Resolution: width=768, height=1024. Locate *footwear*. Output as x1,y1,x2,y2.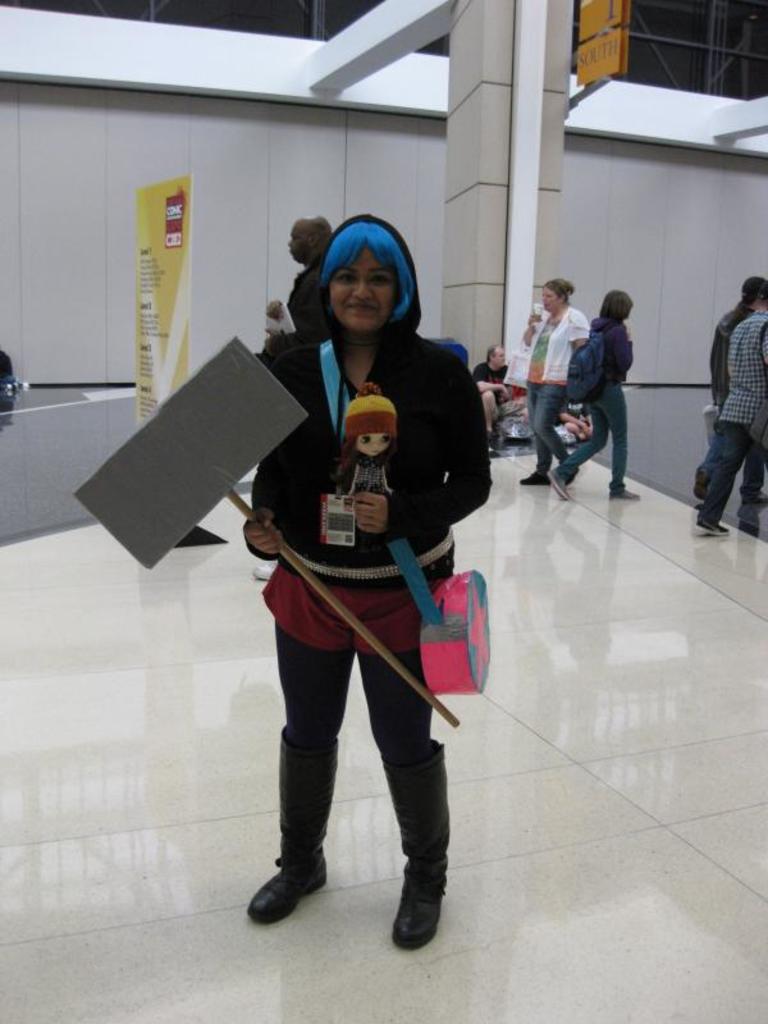
379,730,465,960.
